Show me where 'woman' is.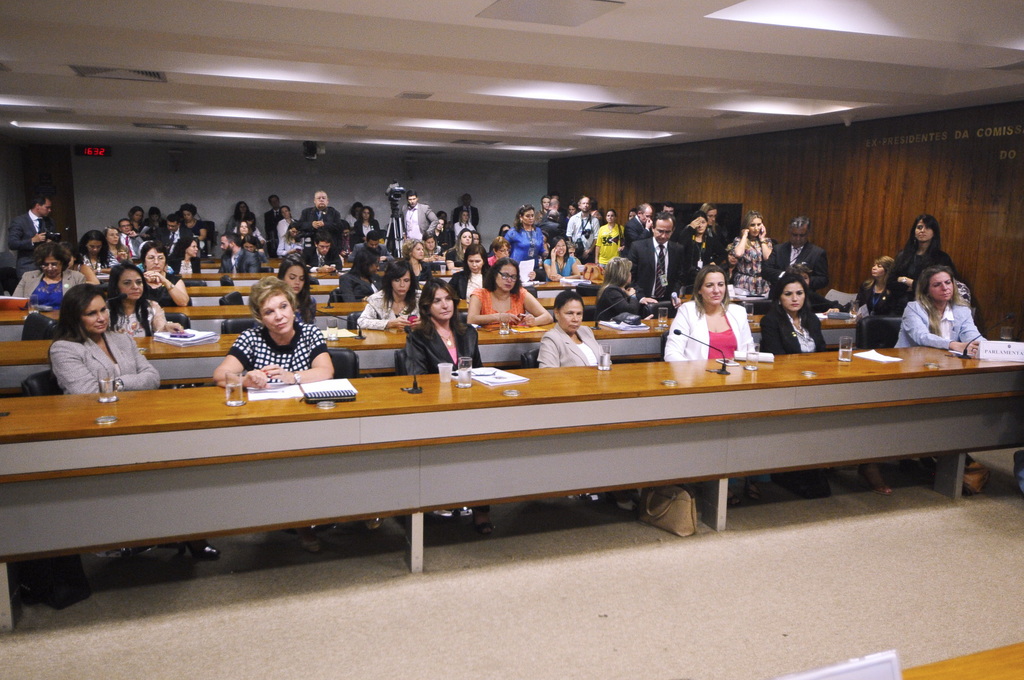
'woman' is at <bbox>332, 243, 386, 304</bbox>.
